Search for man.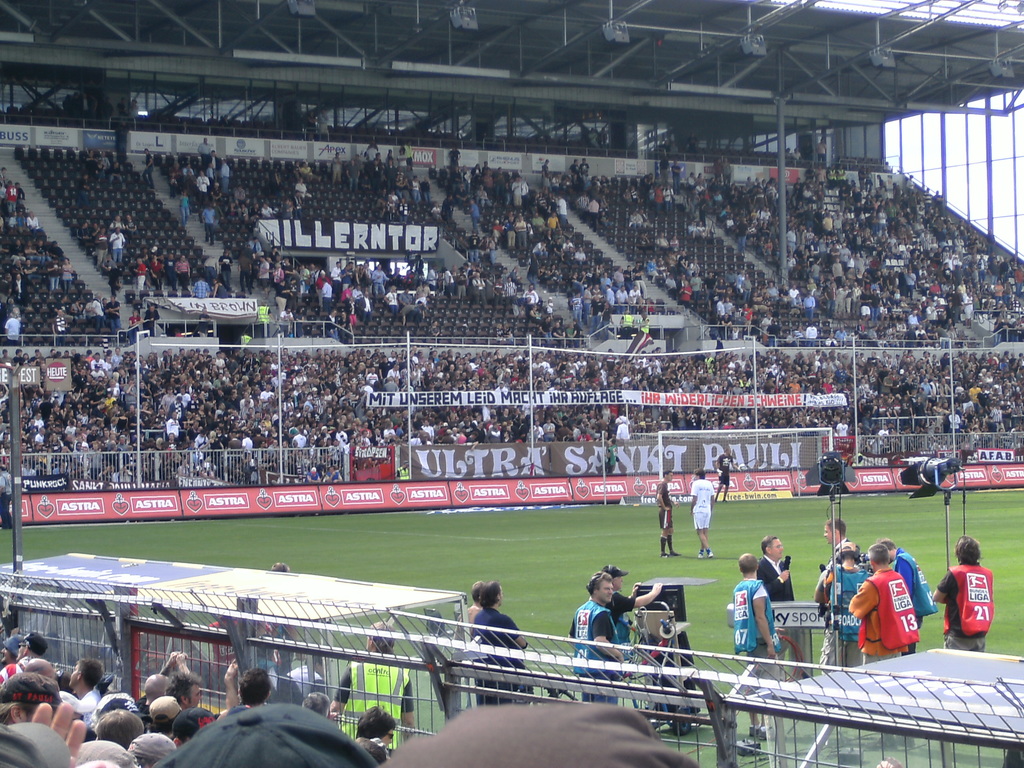
Found at bbox(804, 323, 817, 345).
